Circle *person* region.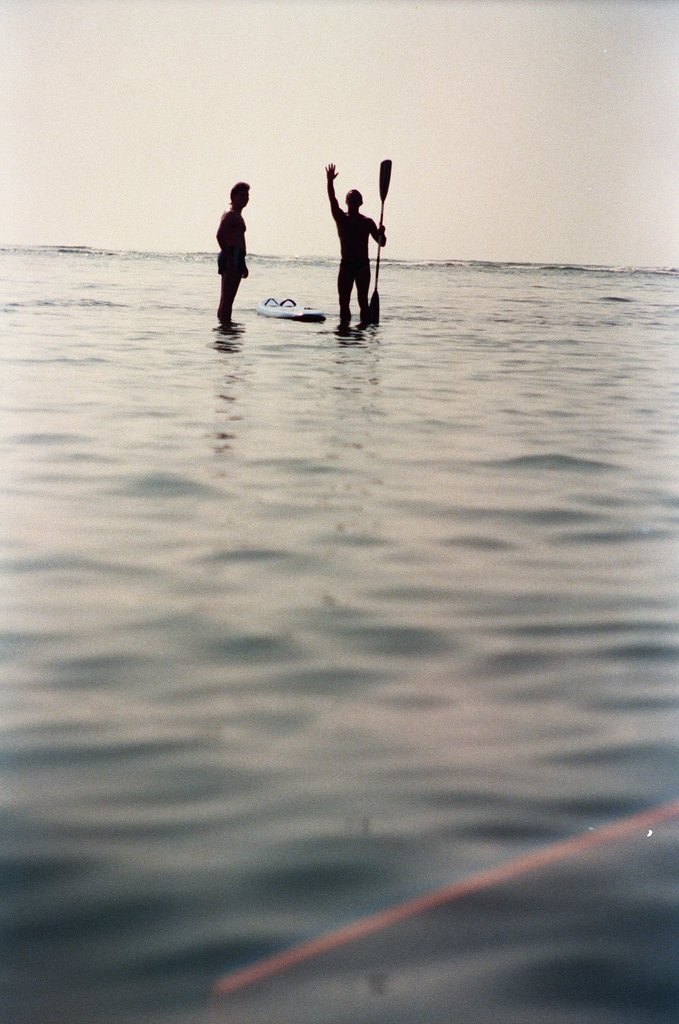
Region: x1=331, y1=159, x2=386, y2=304.
